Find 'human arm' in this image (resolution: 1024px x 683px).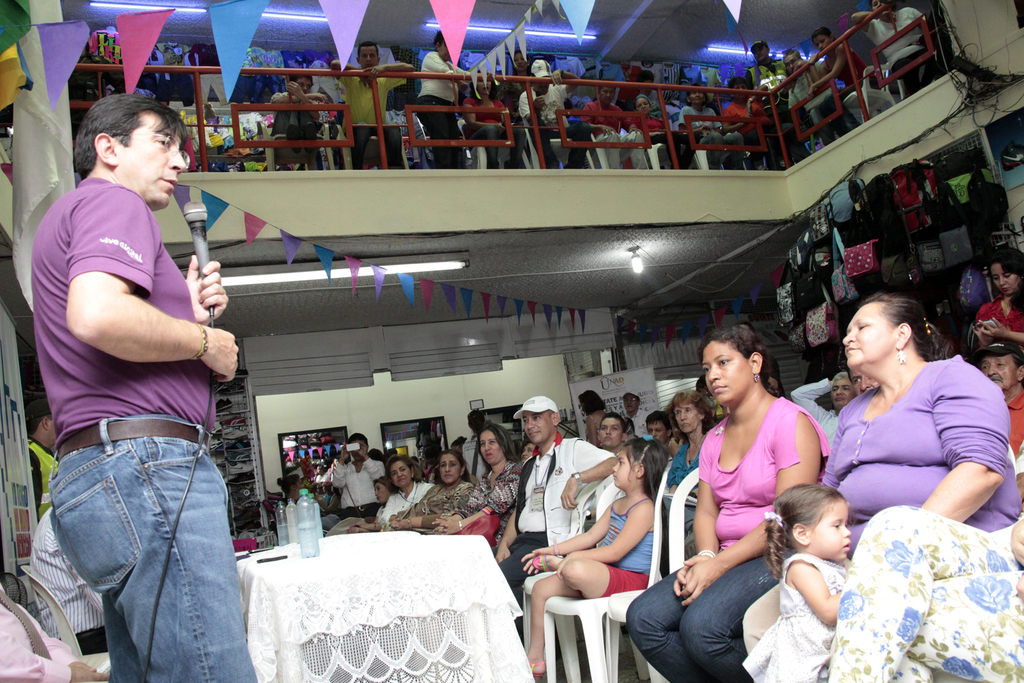
BBox(981, 318, 1023, 352).
